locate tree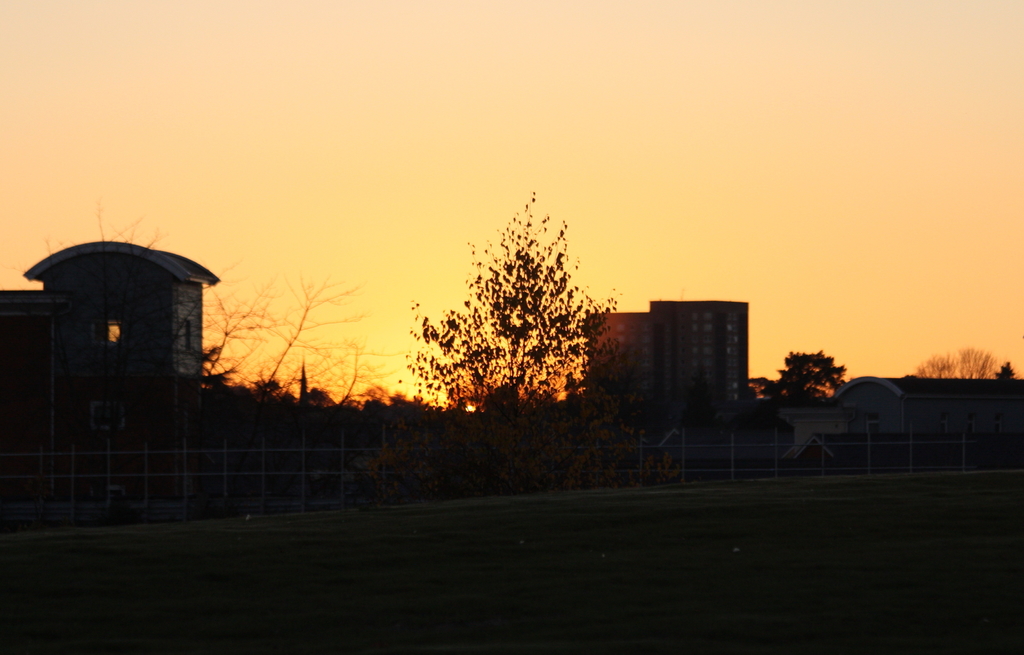
47 206 170 353
